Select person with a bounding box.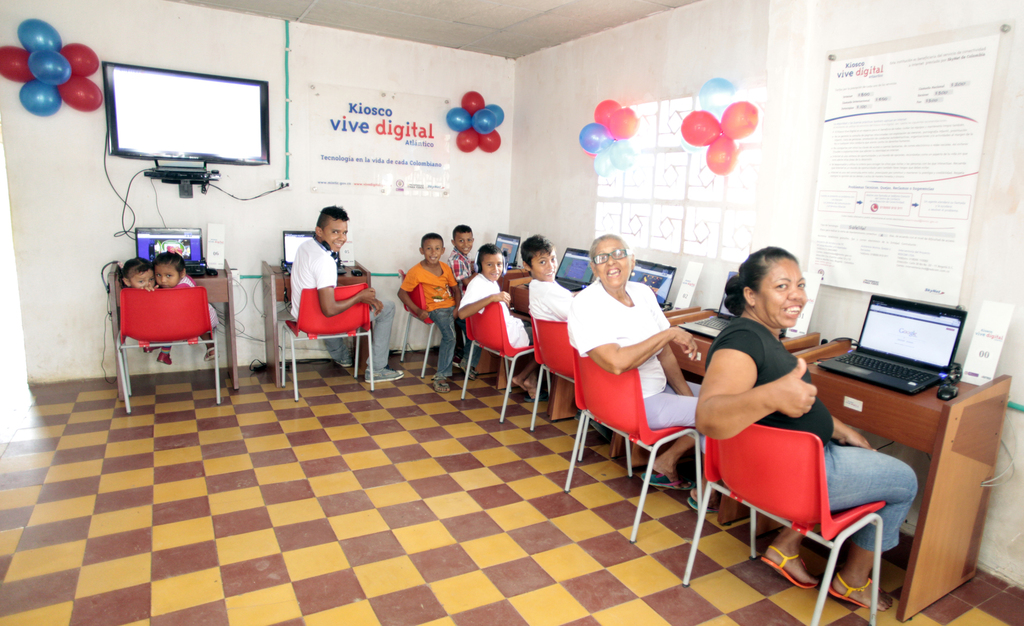
(left=289, top=205, right=384, bottom=377).
